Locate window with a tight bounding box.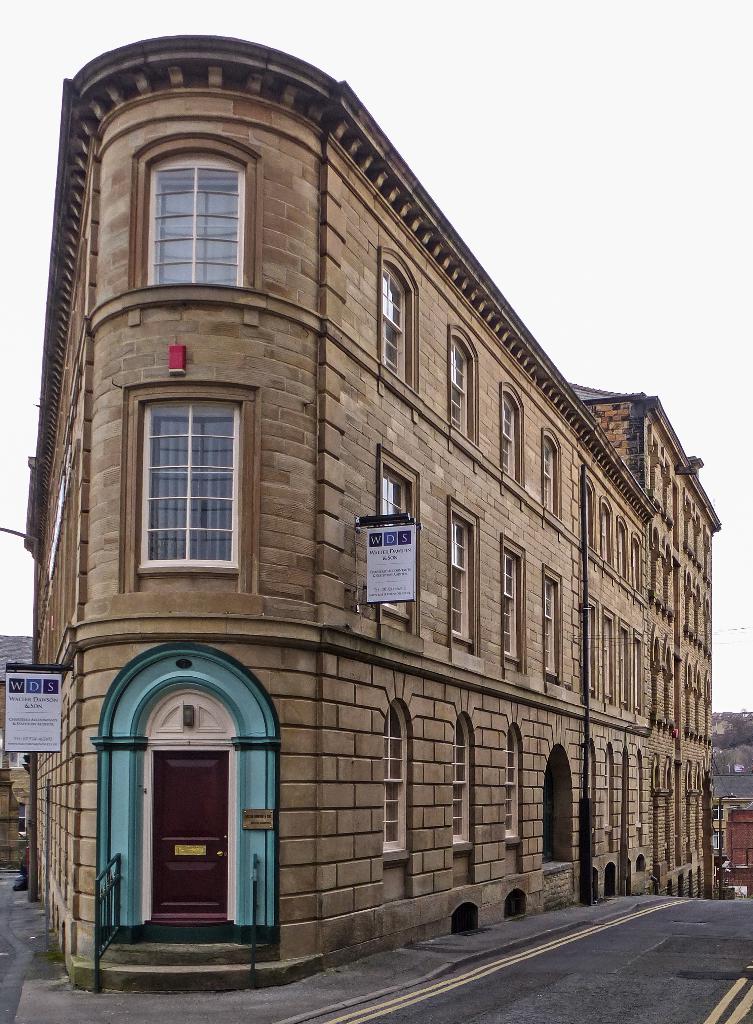
449/511/472/641.
